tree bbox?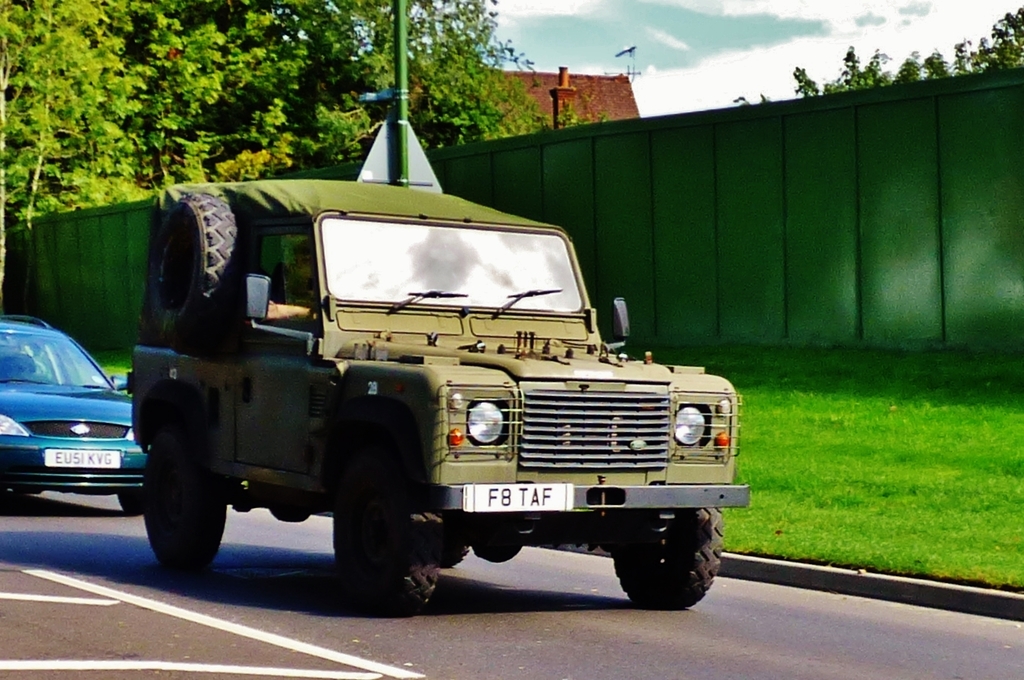
[0,0,578,315]
